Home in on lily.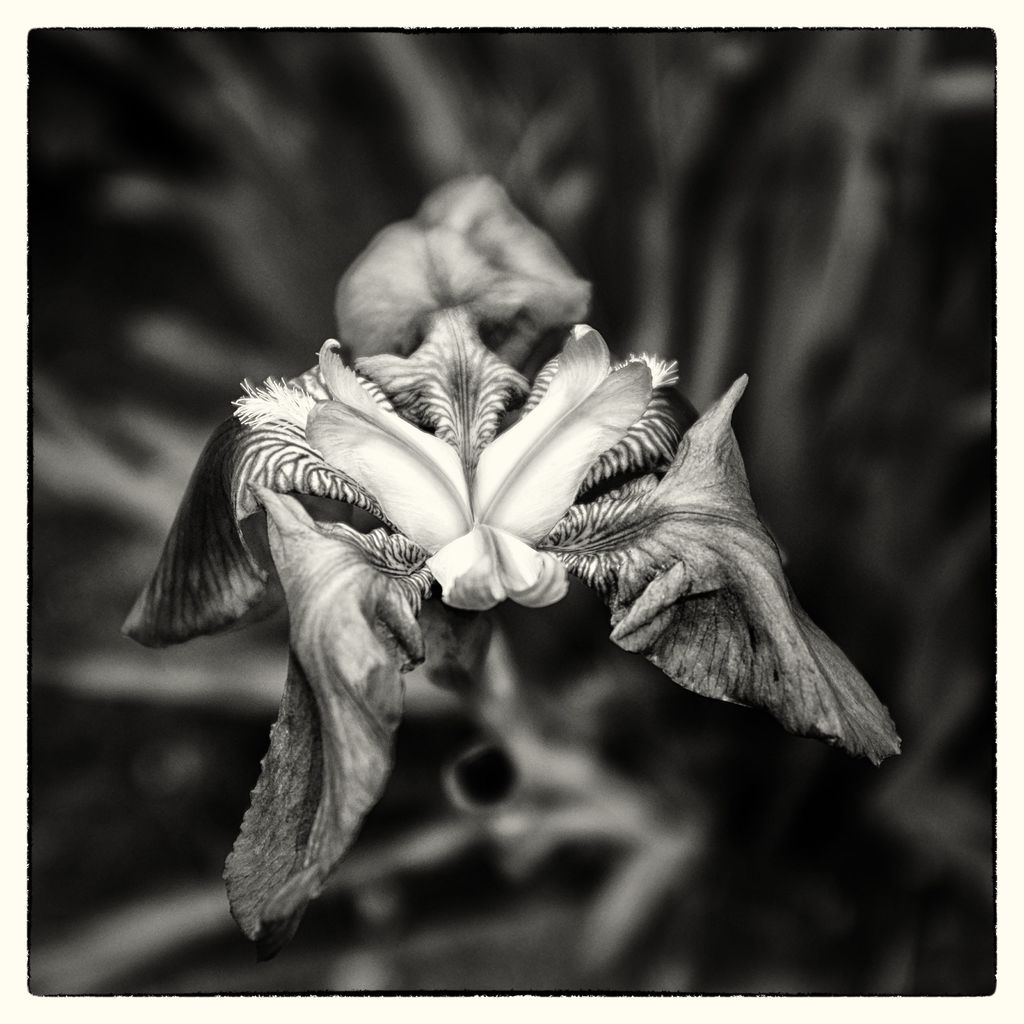
Homed in at 122, 171, 900, 953.
